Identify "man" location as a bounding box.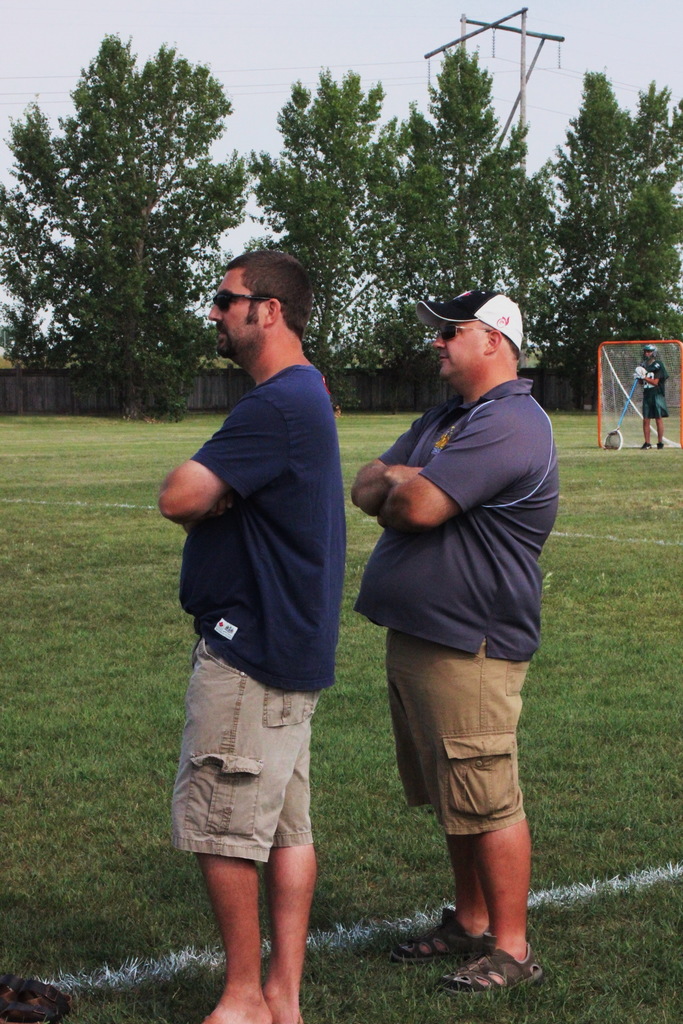
crop(344, 288, 572, 988).
